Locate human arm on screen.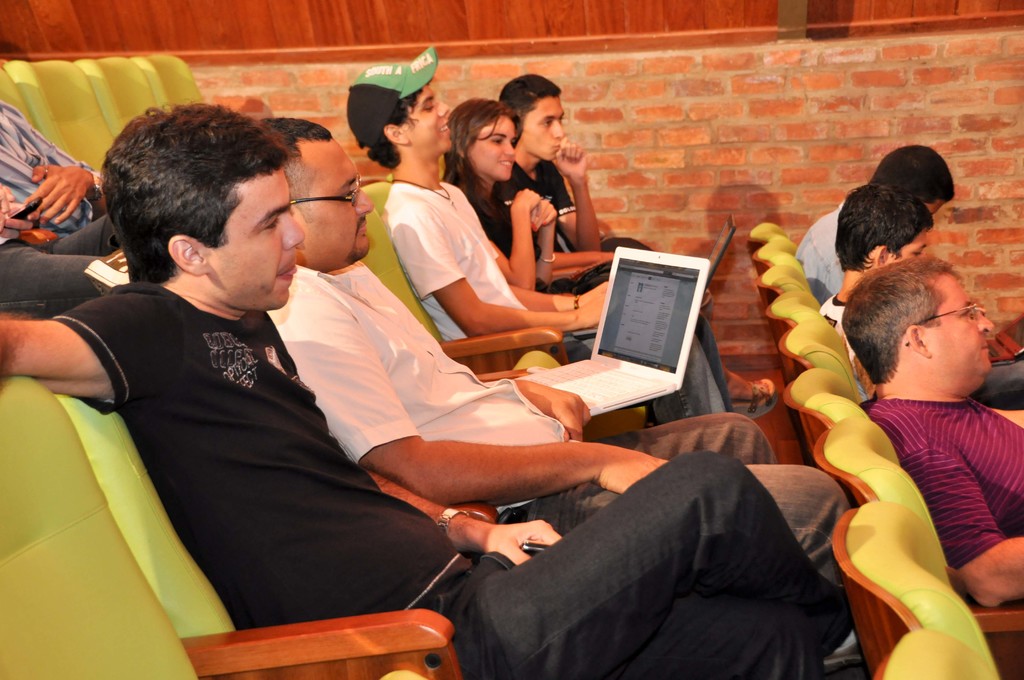
On screen at box=[301, 286, 670, 506].
